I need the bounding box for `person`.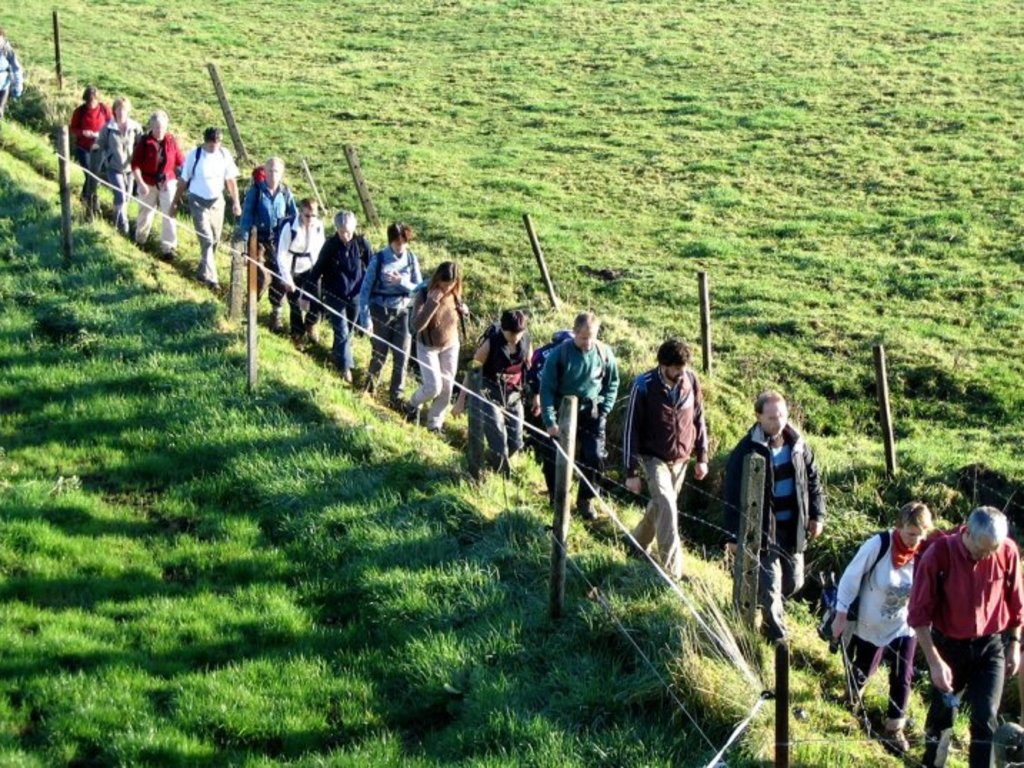
Here it is: left=357, top=217, right=420, bottom=404.
